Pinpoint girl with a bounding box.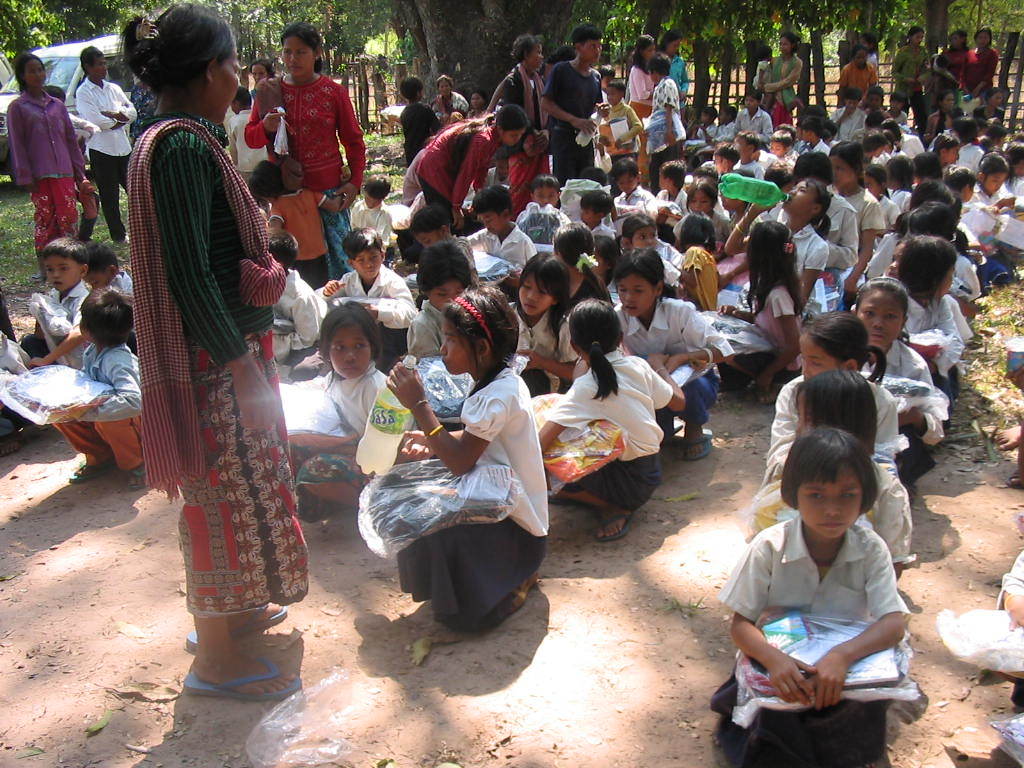
locate(766, 308, 898, 479).
